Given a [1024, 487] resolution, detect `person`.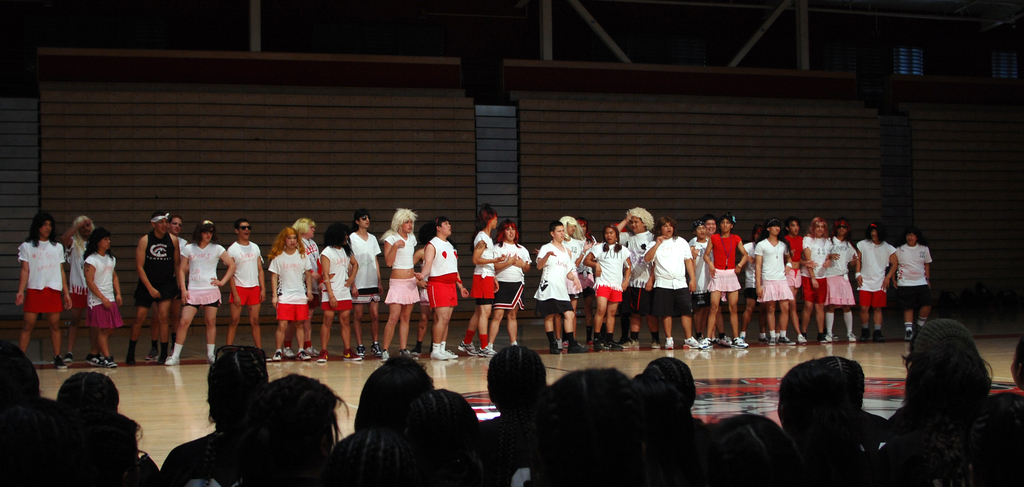
bbox(799, 216, 837, 344).
